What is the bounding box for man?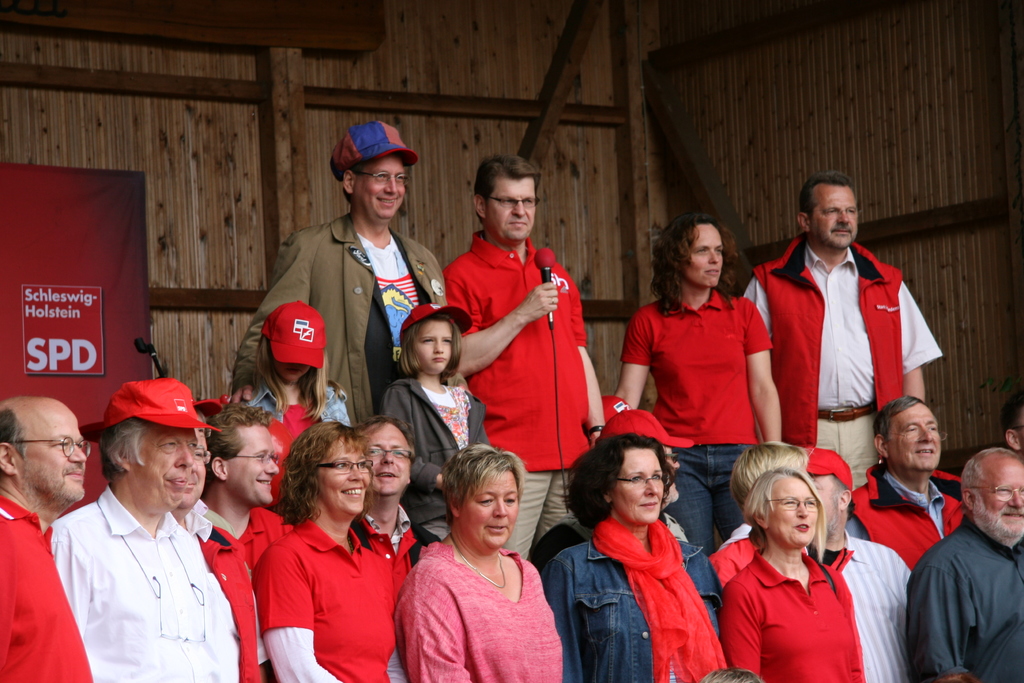
440:149:606:561.
